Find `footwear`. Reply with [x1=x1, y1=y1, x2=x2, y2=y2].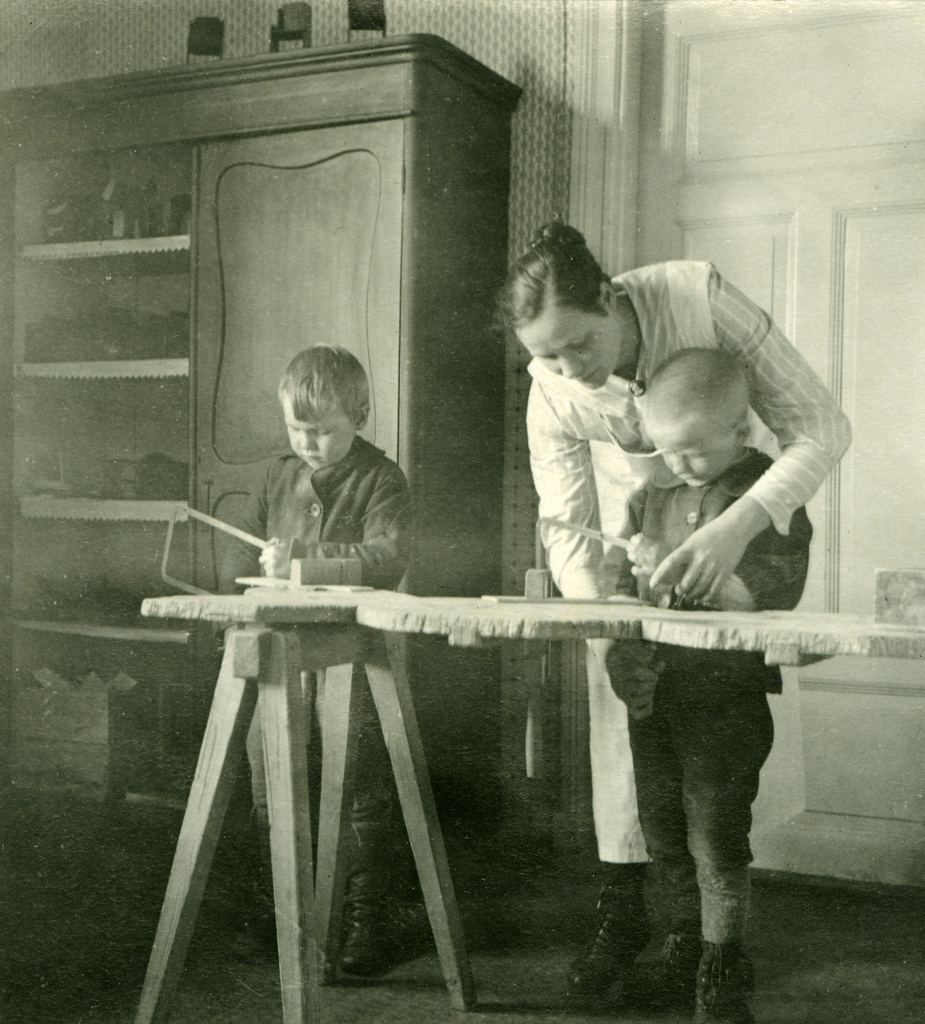
[x1=572, y1=877, x2=652, y2=996].
